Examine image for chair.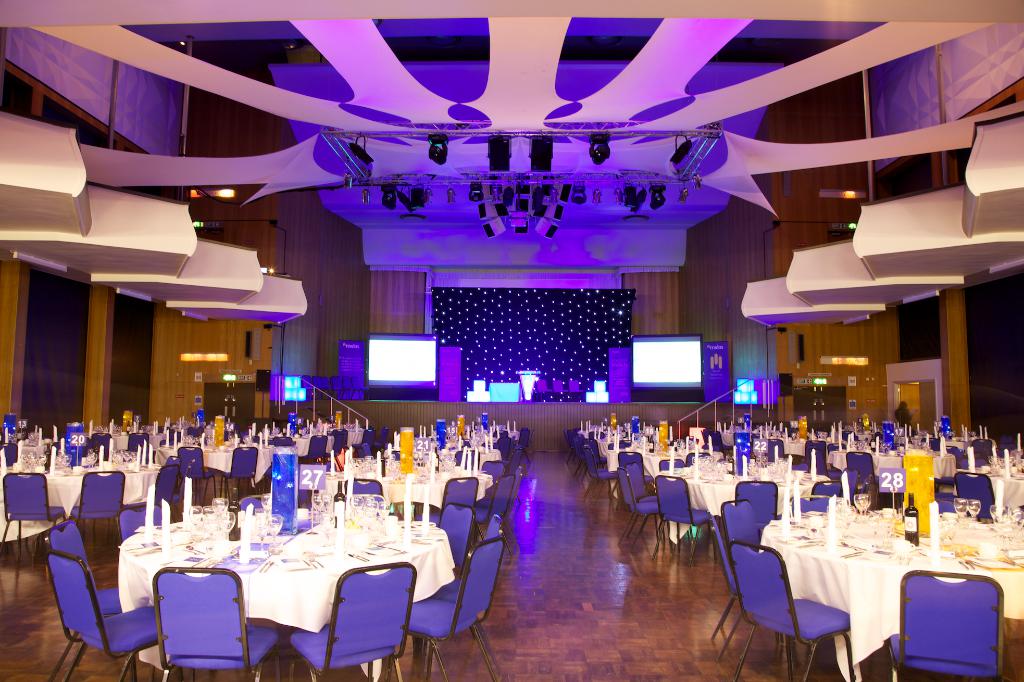
Examination result: 223/446/256/504.
